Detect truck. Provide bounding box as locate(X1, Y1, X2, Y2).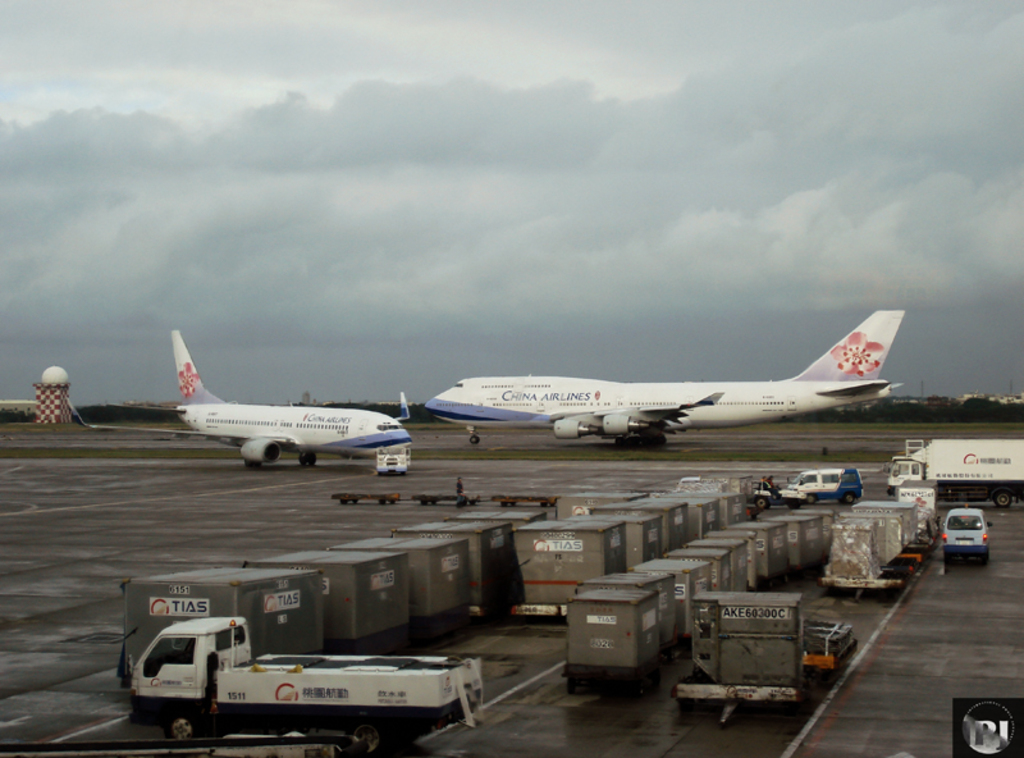
locate(867, 431, 1023, 508).
